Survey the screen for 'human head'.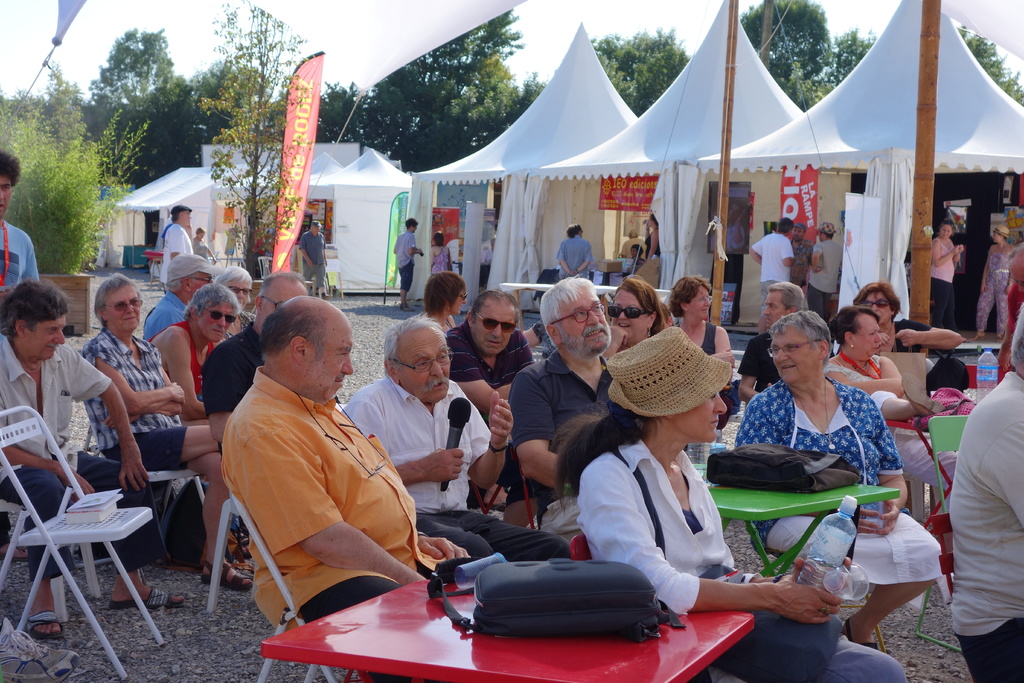
Survey found: (2,282,72,362).
